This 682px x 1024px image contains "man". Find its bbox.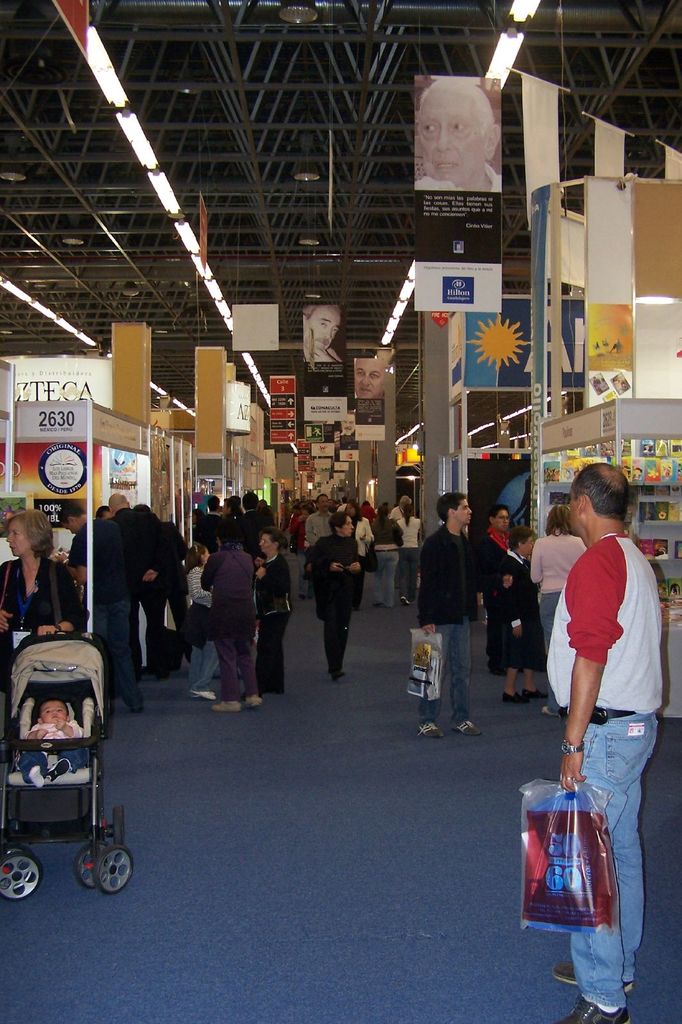
detection(533, 457, 673, 964).
